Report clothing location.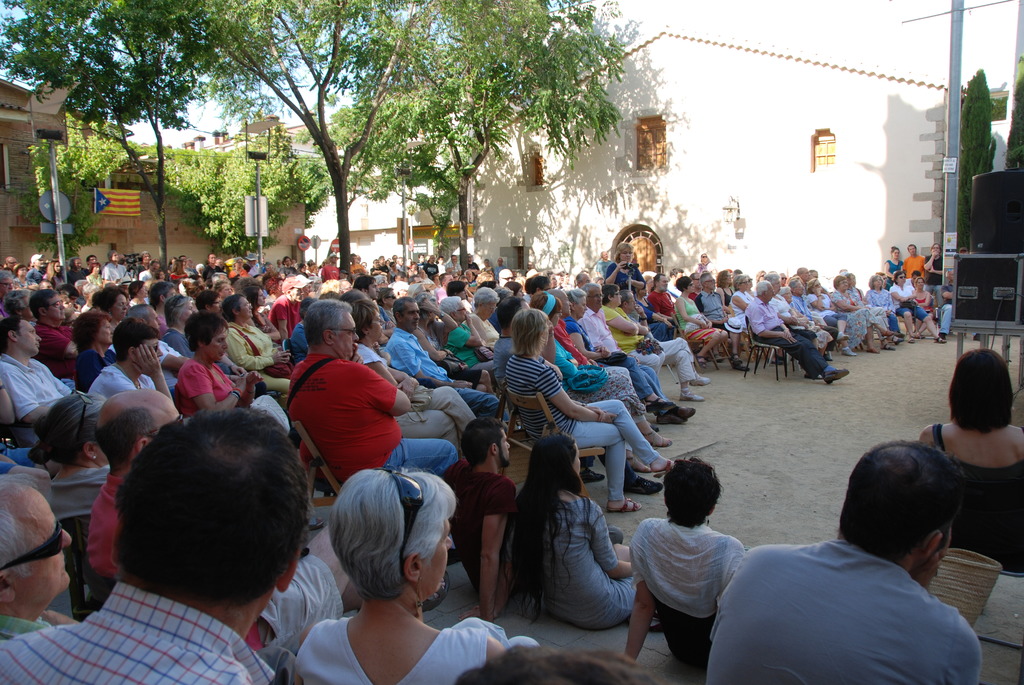
Report: (x1=940, y1=418, x2=1023, y2=576).
